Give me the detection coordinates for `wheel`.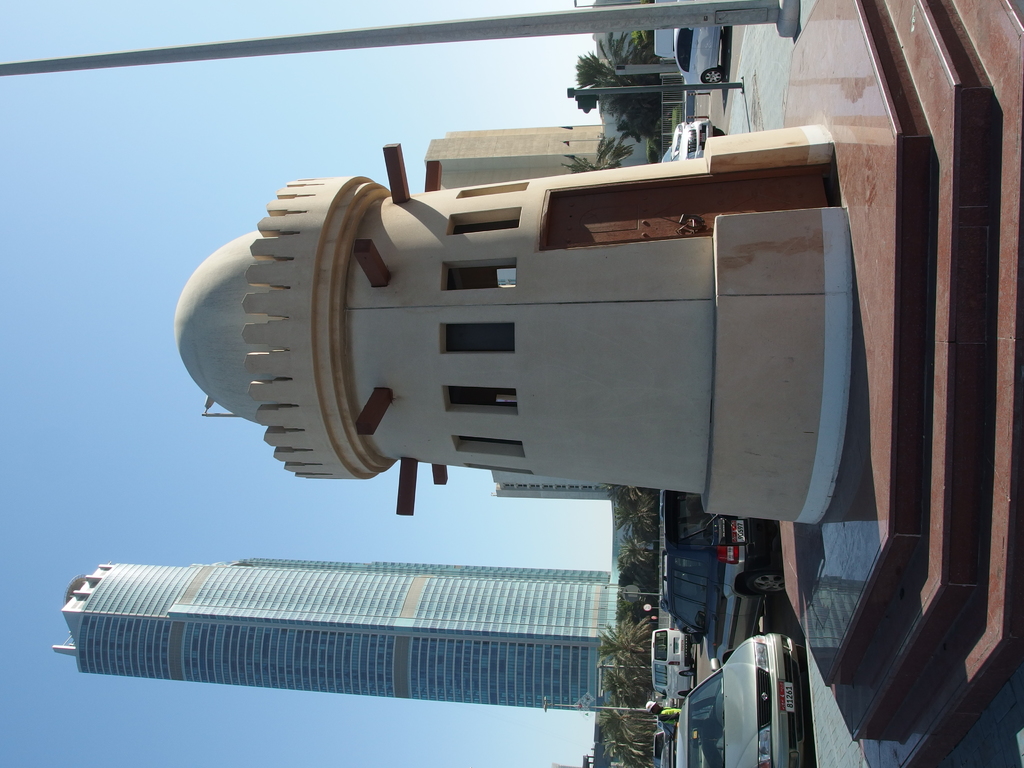
detection(746, 573, 787, 599).
